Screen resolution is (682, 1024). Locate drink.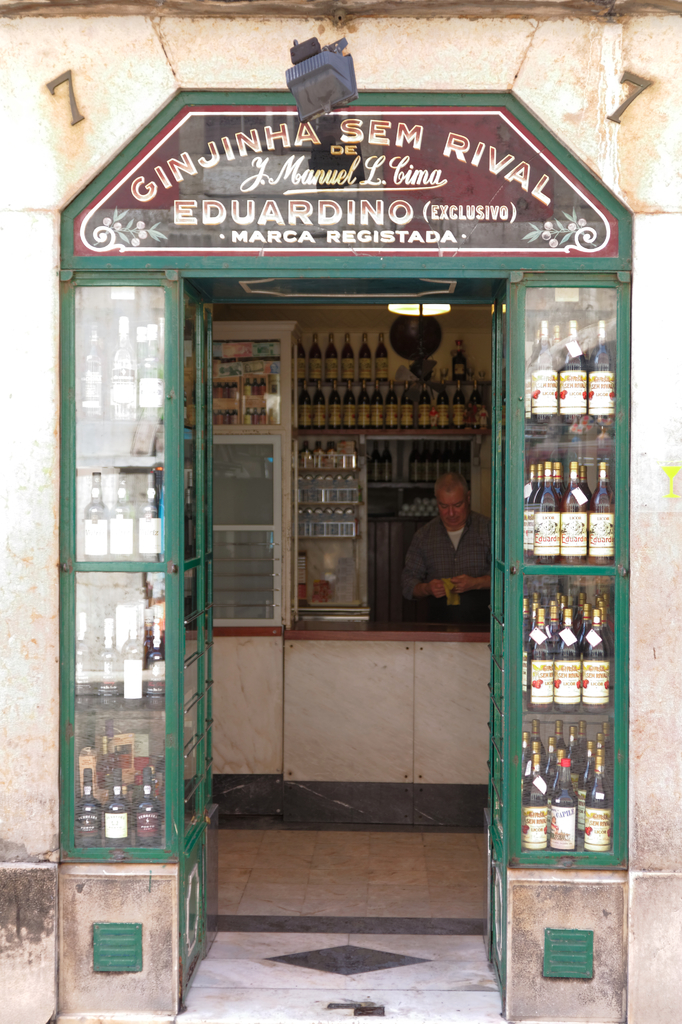
region(520, 325, 620, 423).
